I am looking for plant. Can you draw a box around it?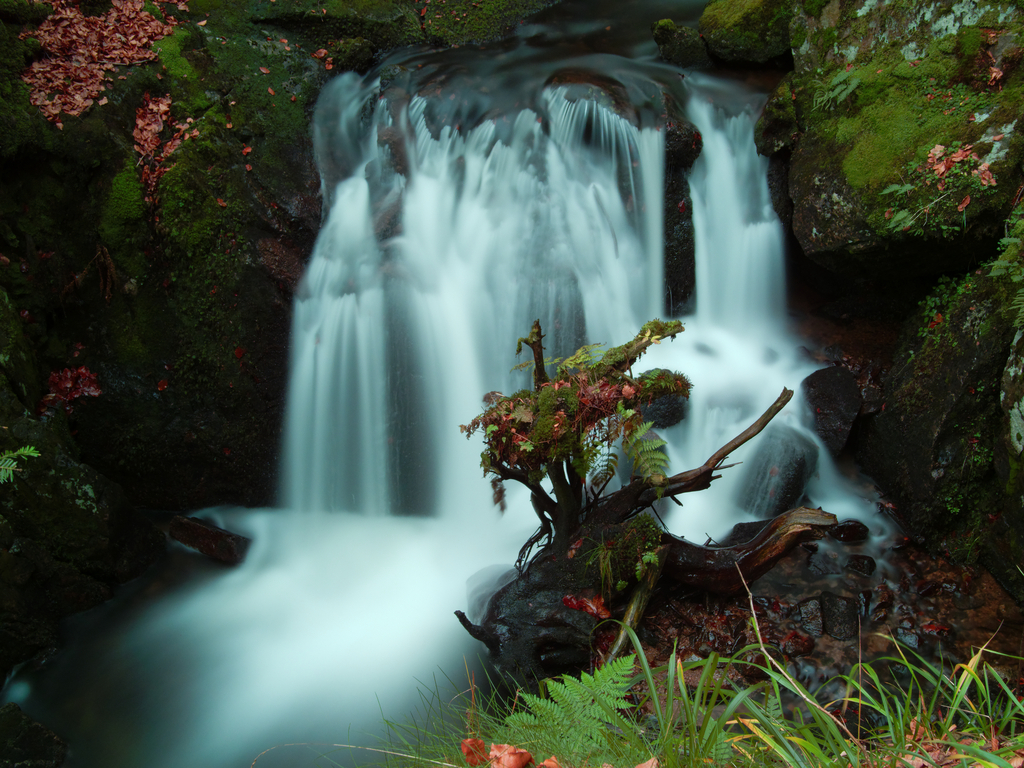
Sure, the bounding box is x1=467, y1=315, x2=682, y2=509.
